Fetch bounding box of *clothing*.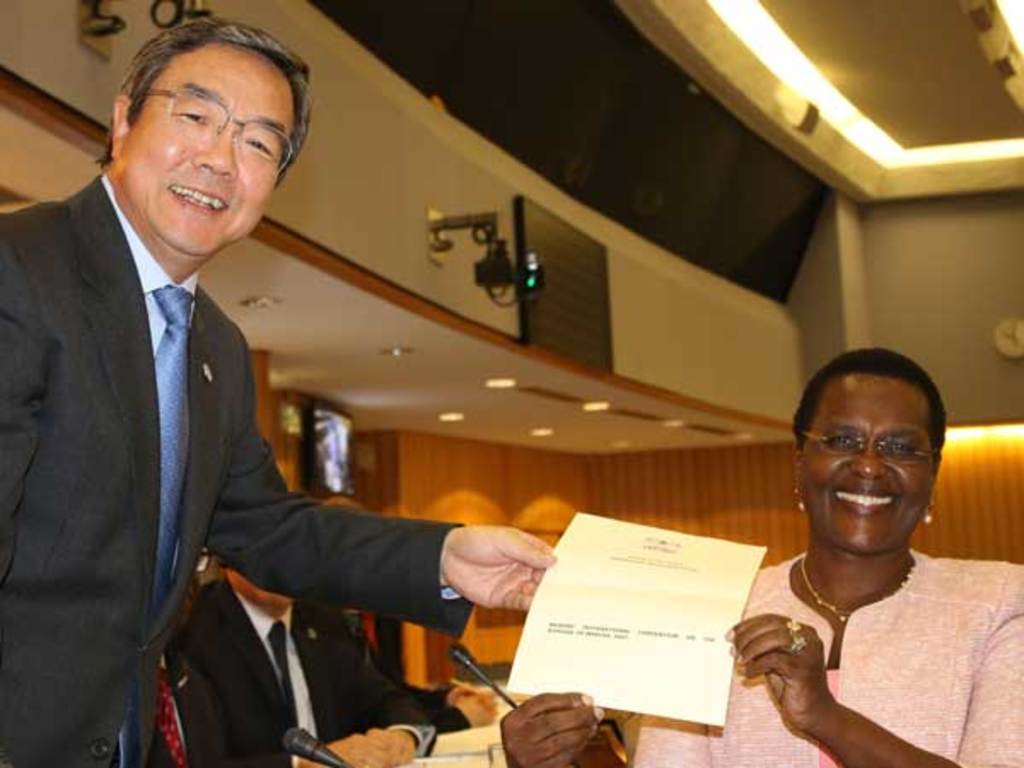
Bbox: [x1=174, y1=582, x2=469, y2=766].
